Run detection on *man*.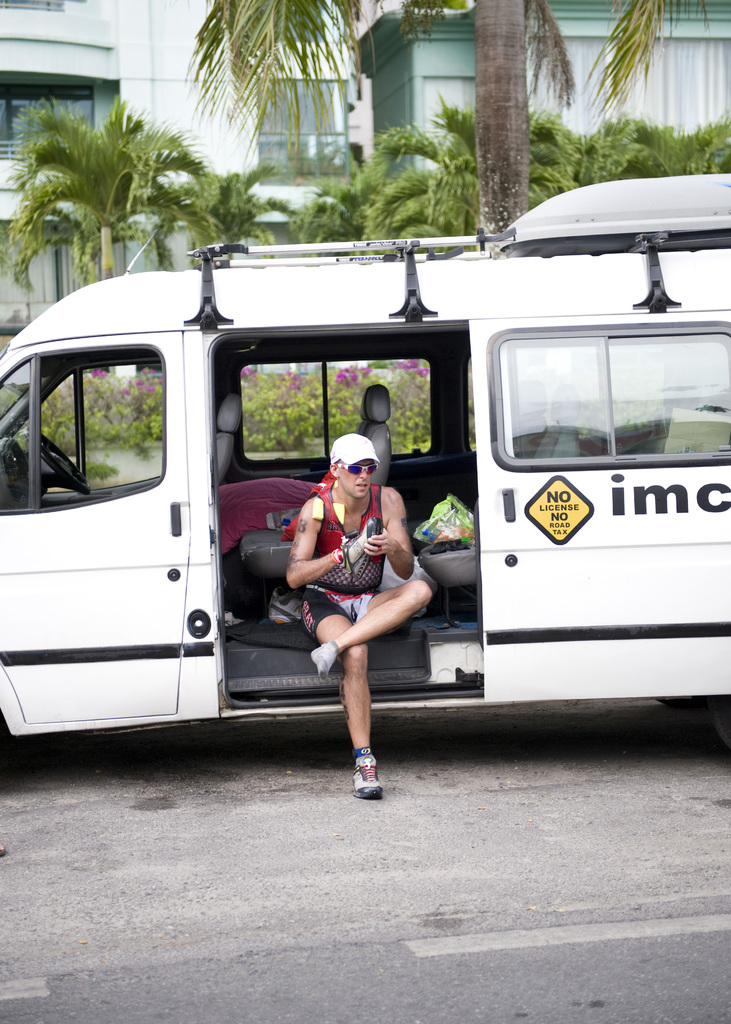
Result: <region>278, 381, 426, 800</region>.
